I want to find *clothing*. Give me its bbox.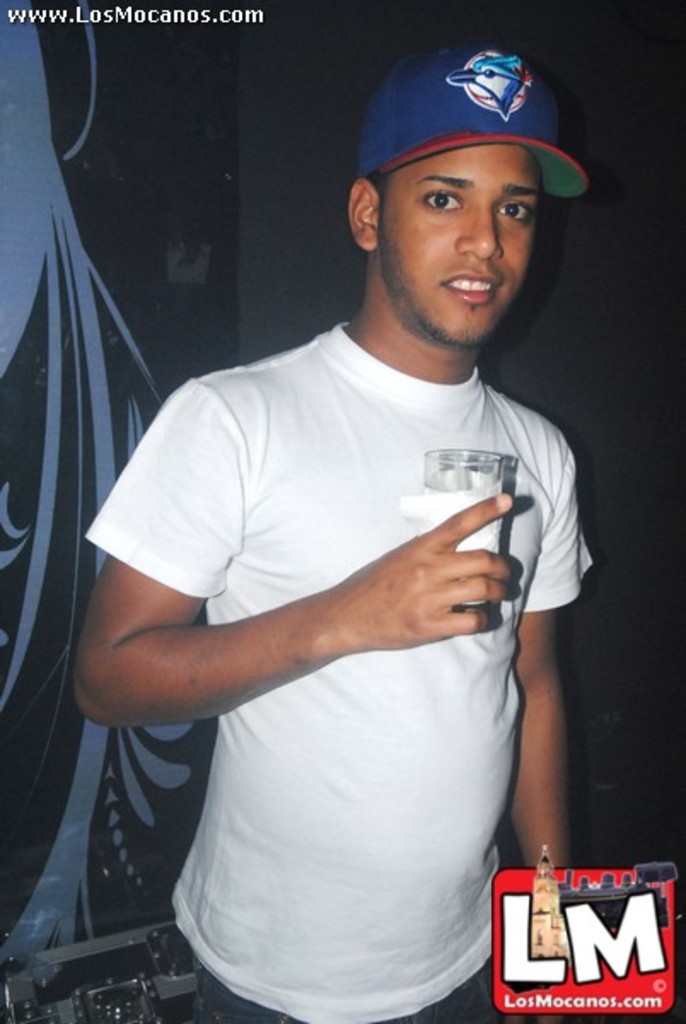
150,391,543,983.
